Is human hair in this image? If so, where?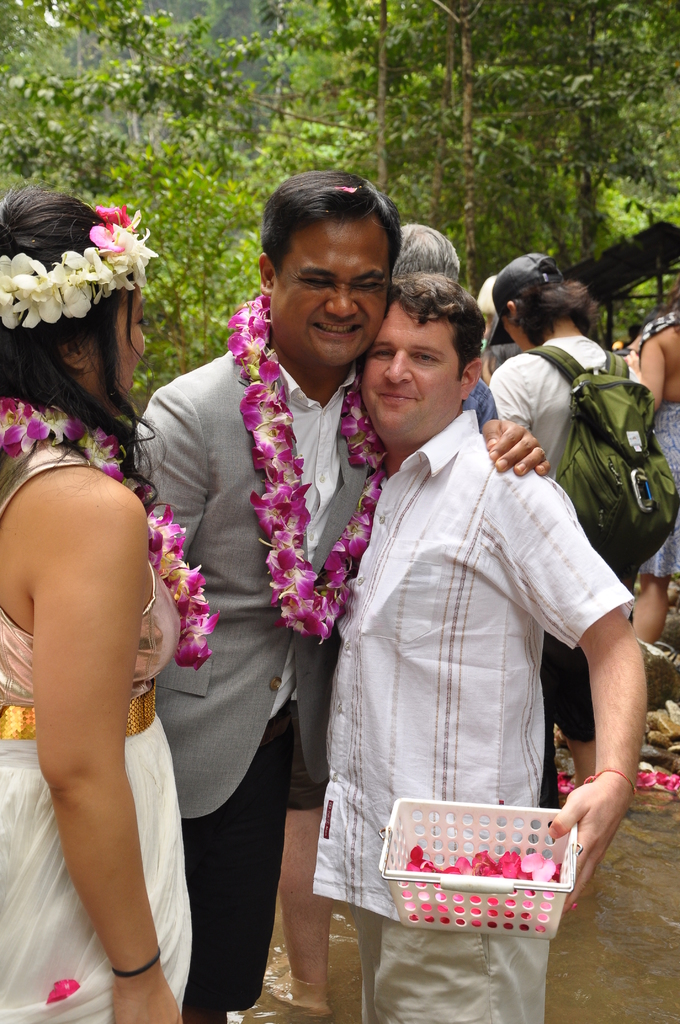
Yes, at select_region(0, 182, 170, 515).
